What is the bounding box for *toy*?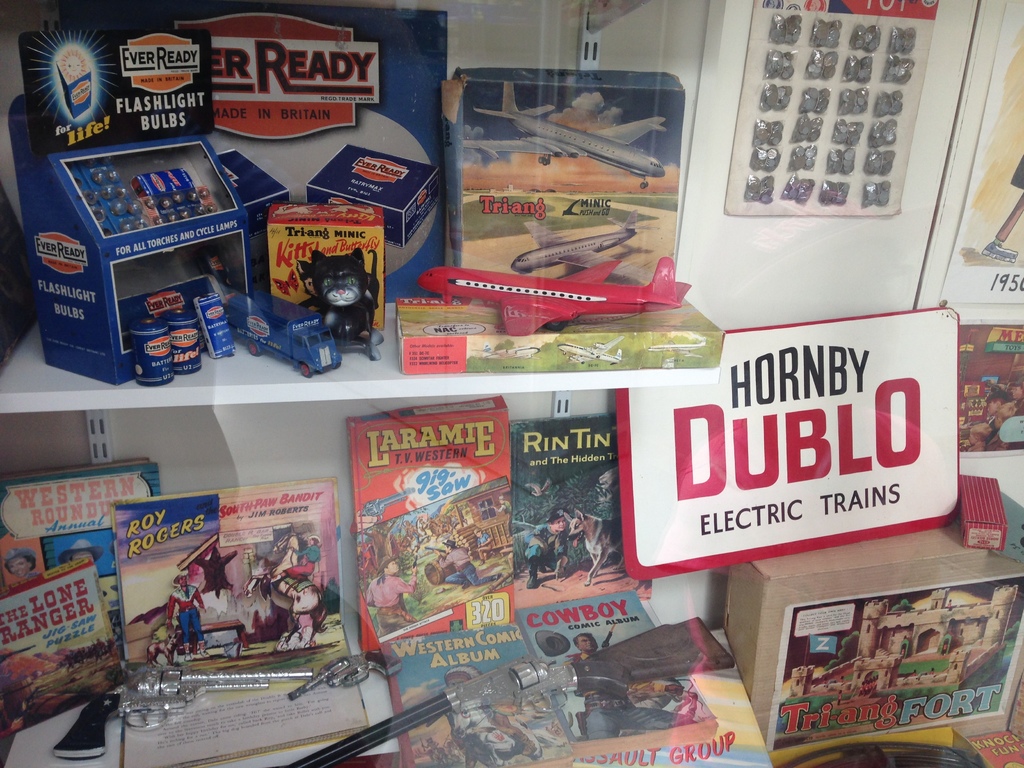
left=599, top=470, right=619, bottom=499.
